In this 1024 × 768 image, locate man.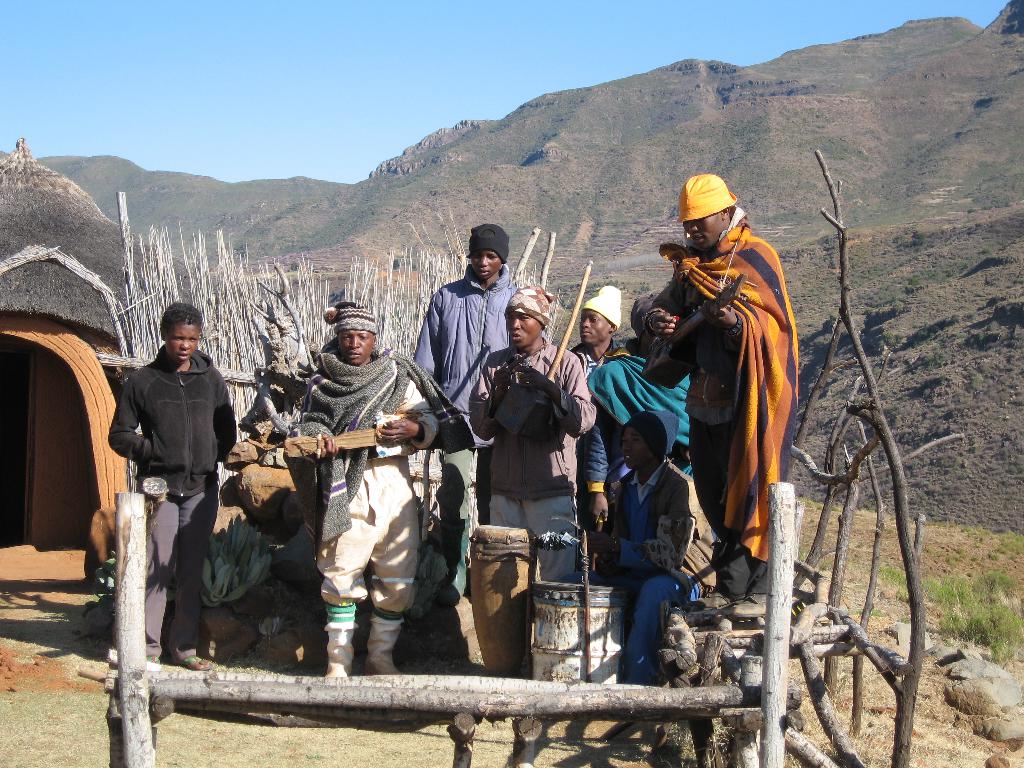
Bounding box: locate(568, 284, 616, 383).
